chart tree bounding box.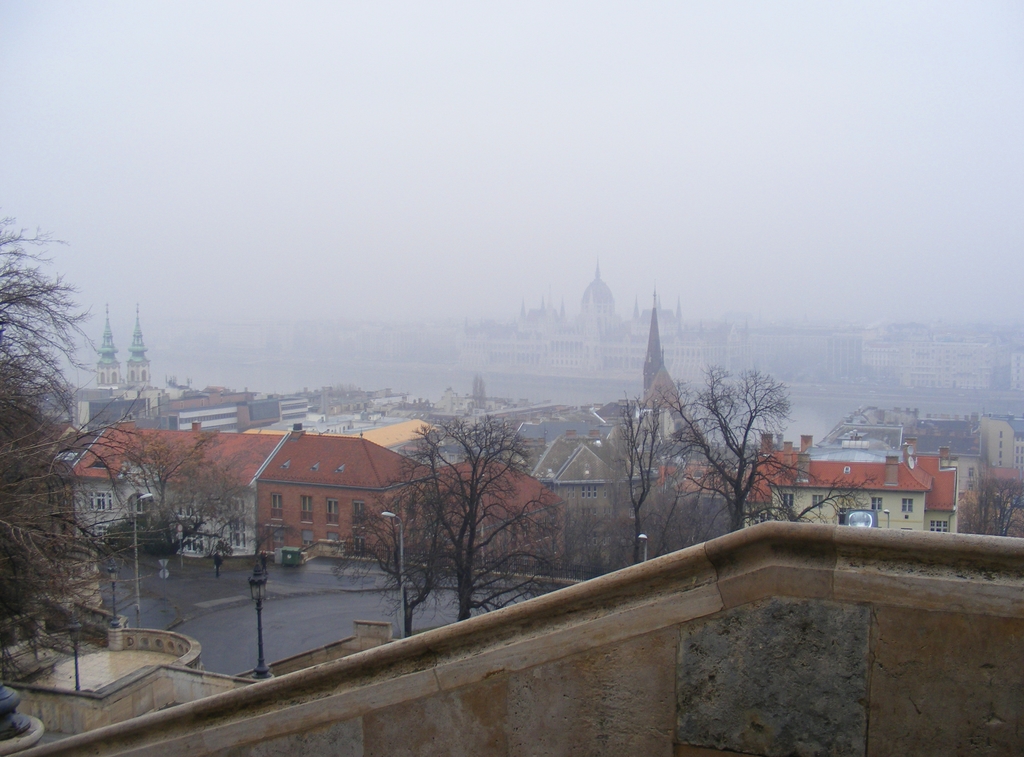
Charted: box=[376, 393, 540, 610].
